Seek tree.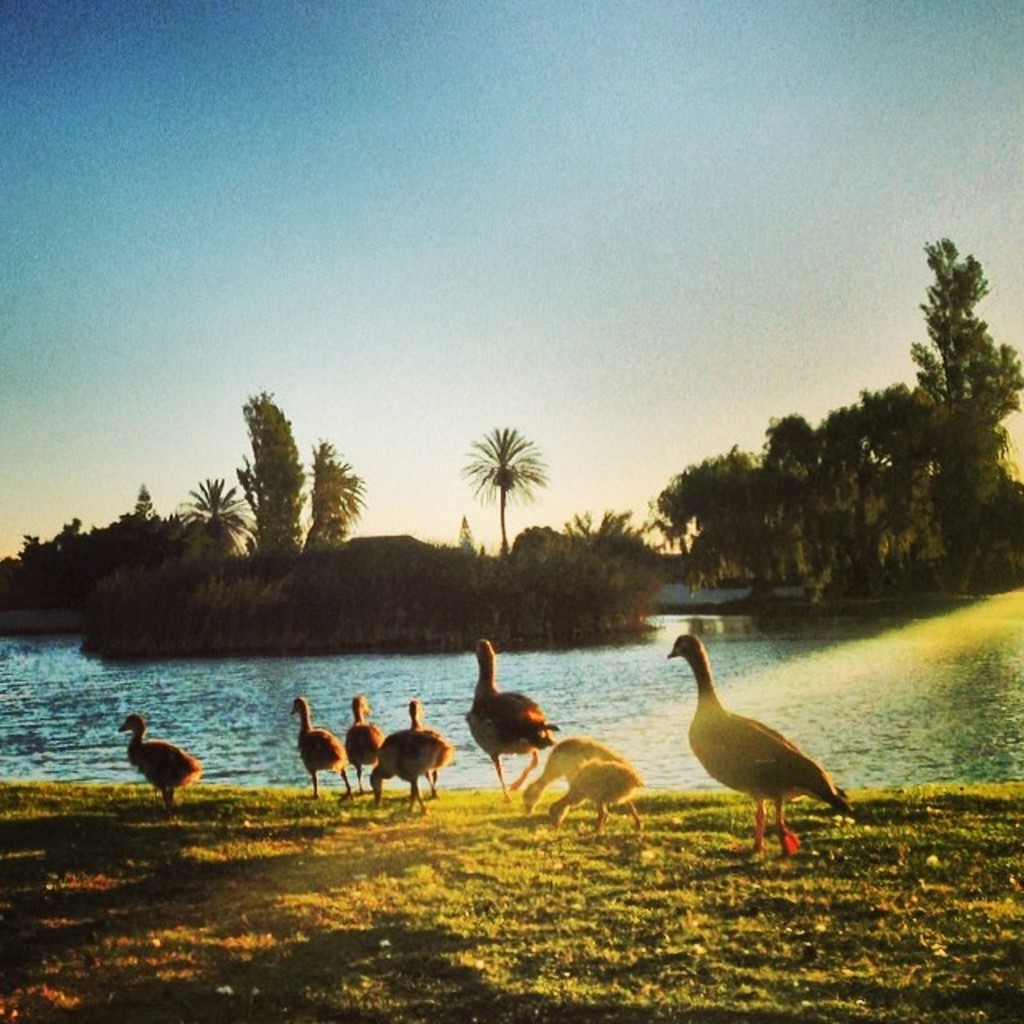
Rect(874, 222, 1018, 565).
